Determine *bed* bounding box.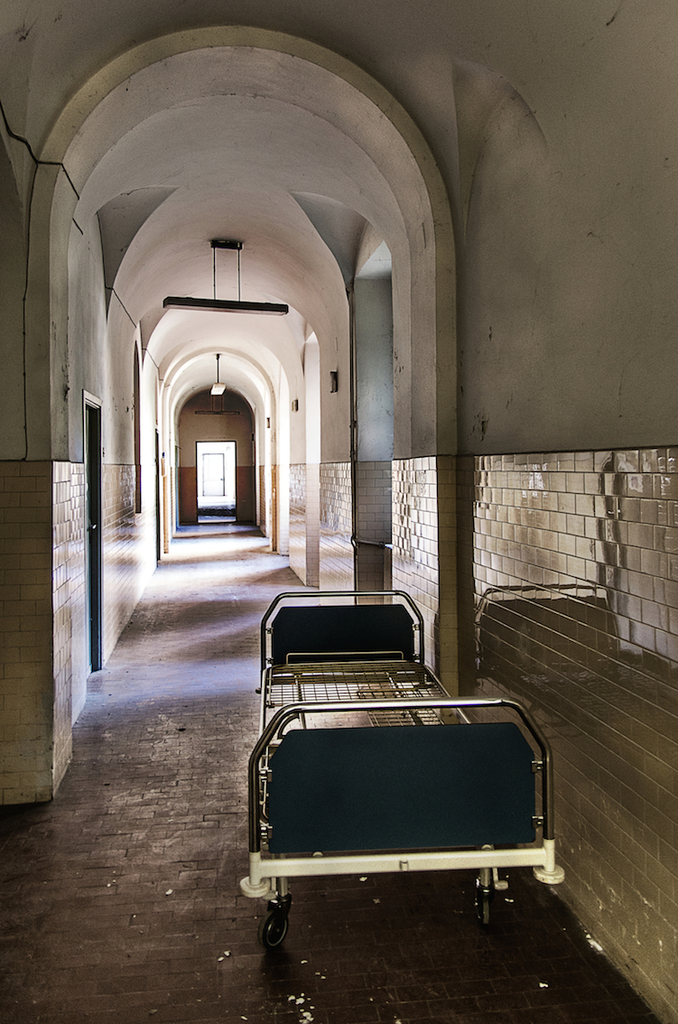
Determined: [255, 590, 536, 951].
